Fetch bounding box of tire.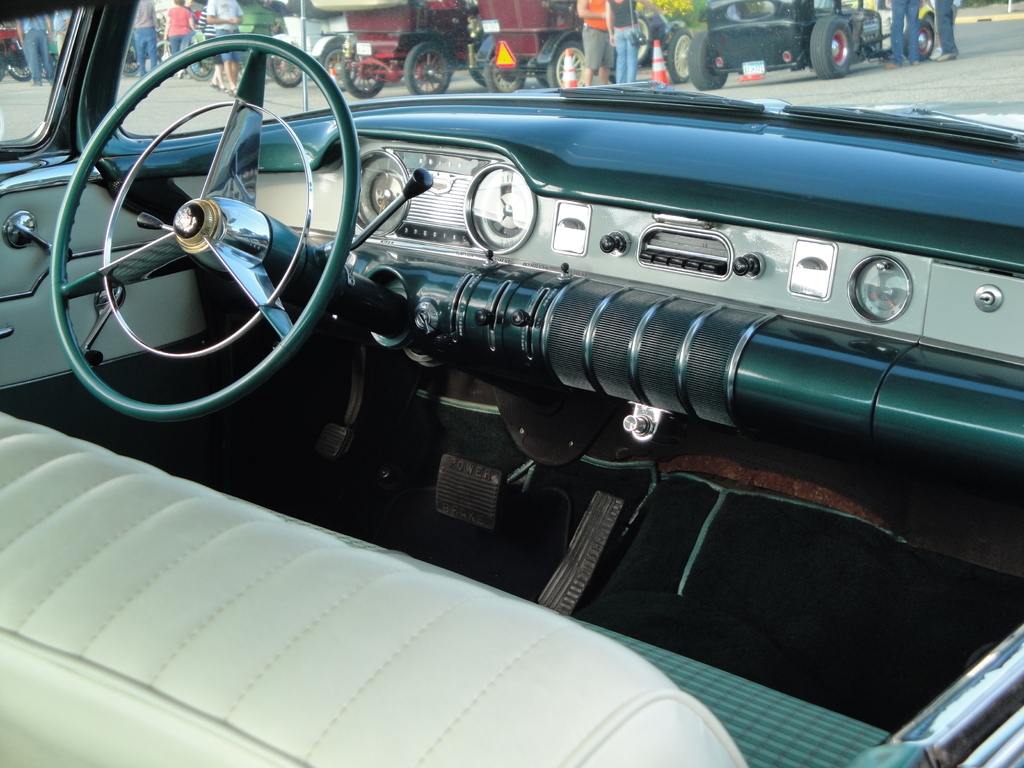
Bbox: box=[485, 56, 525, 95].
